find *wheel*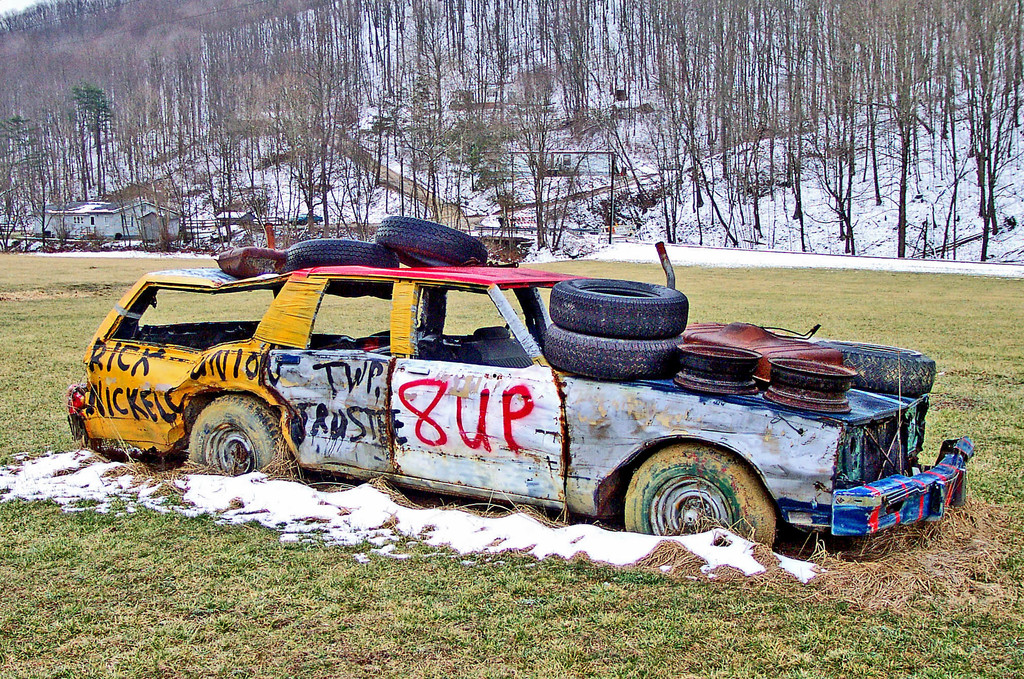
[193, 391, 294, 486]
